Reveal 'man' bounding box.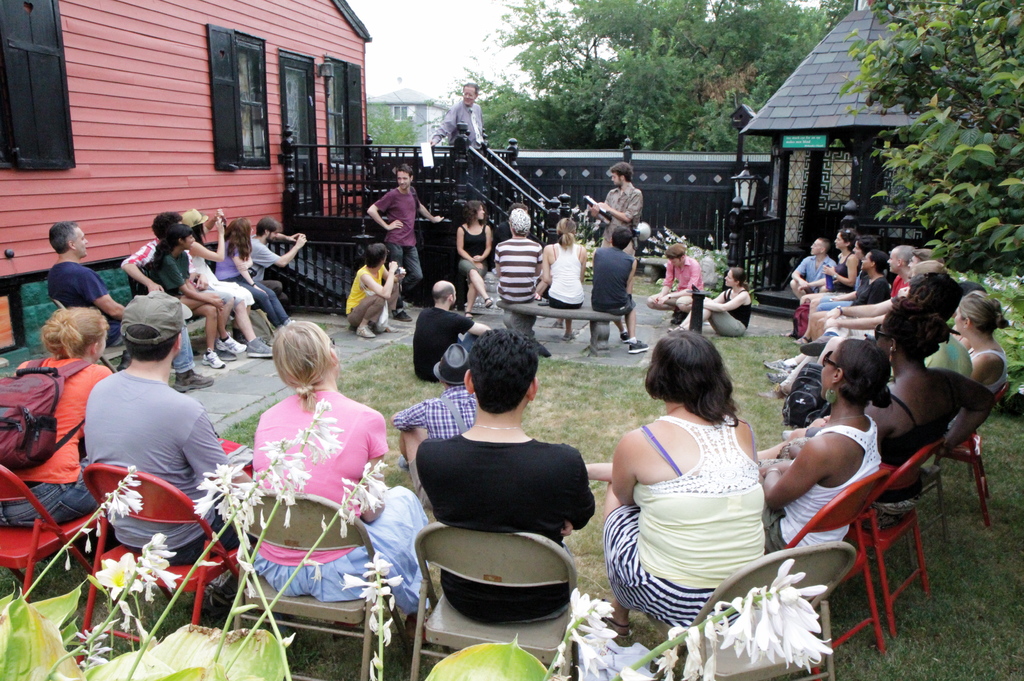
Revealed: bbox=[413, 329, 595, 625].
